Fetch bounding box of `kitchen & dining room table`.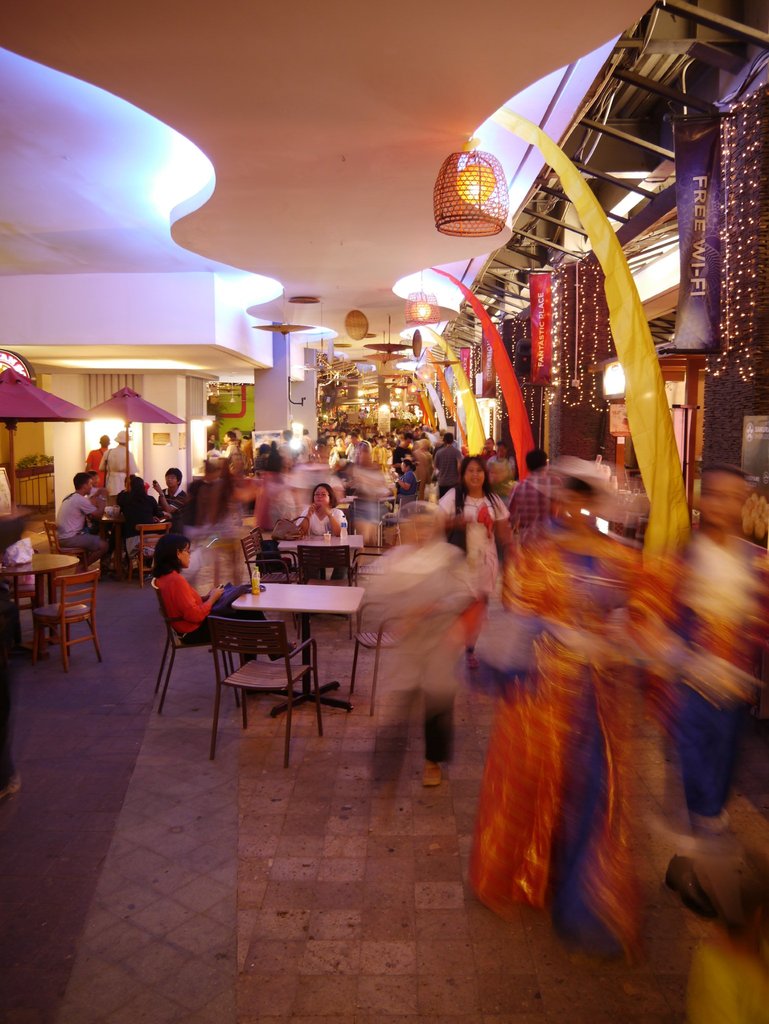
Bbox: rect(181, 559, 360, 730).
